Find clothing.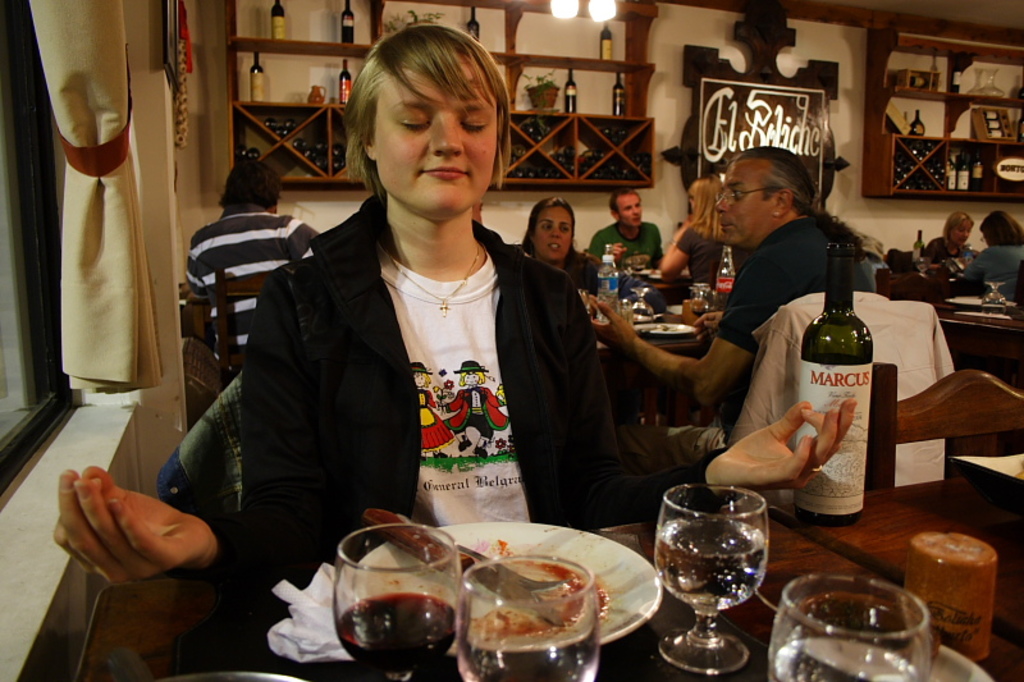
region(947, 242, 1023, 310).
